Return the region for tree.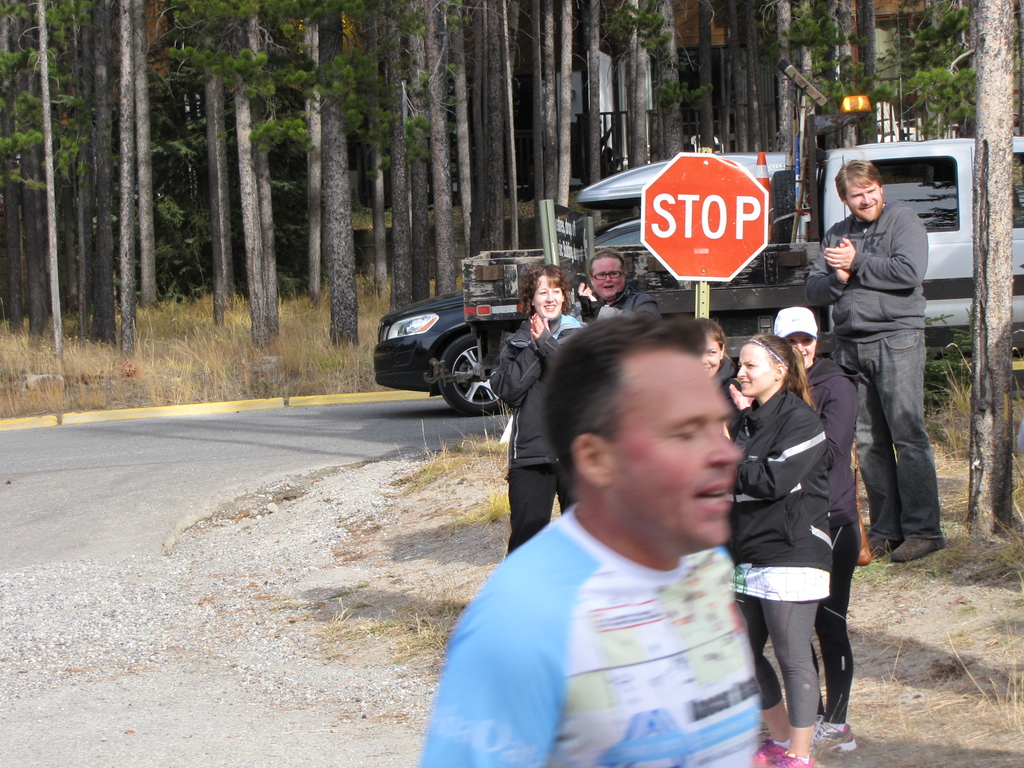
locate(3, 0, 43, 351).
